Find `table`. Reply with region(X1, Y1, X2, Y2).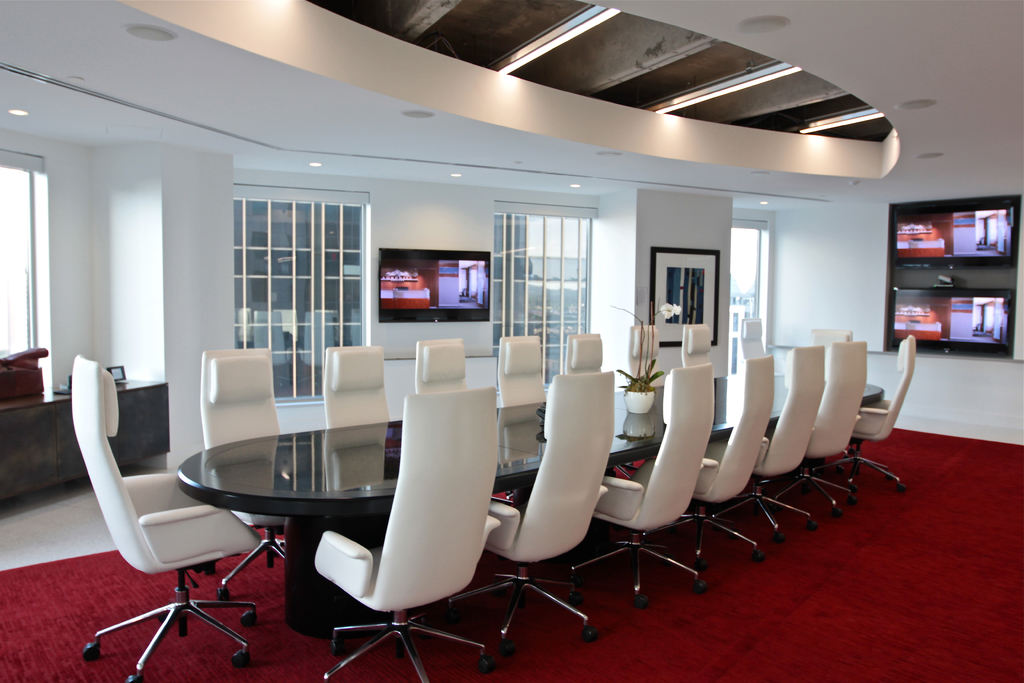
region(124, 367, 894, 607).
